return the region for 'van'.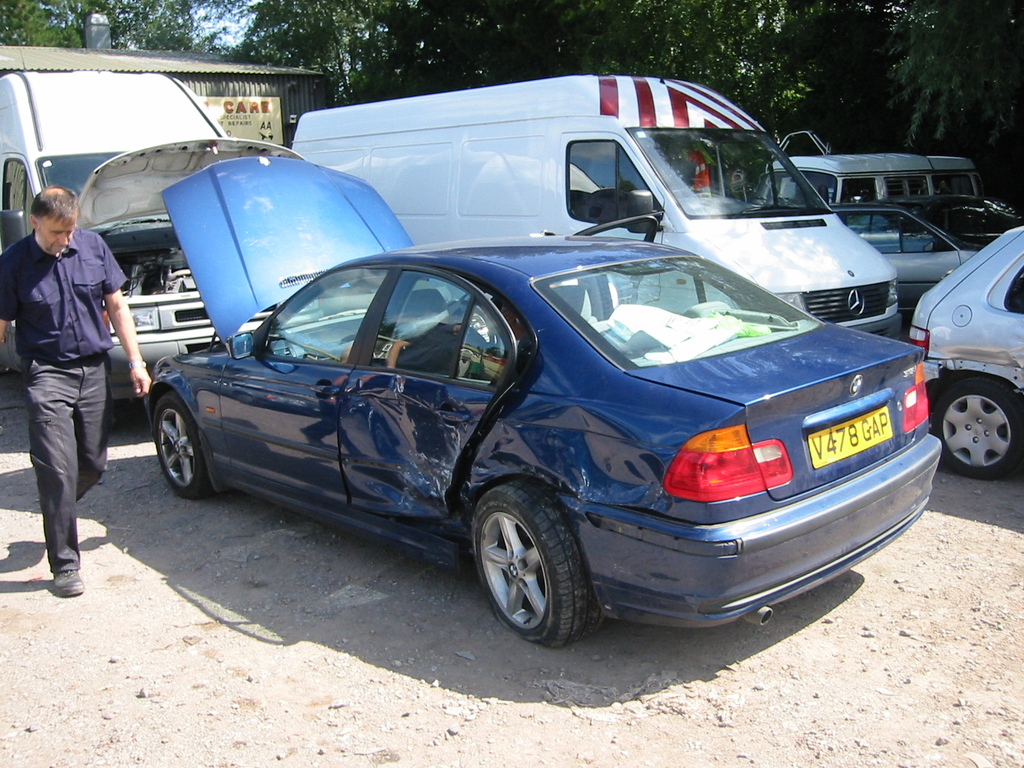
bbox=[287, 68, 902, 339].
